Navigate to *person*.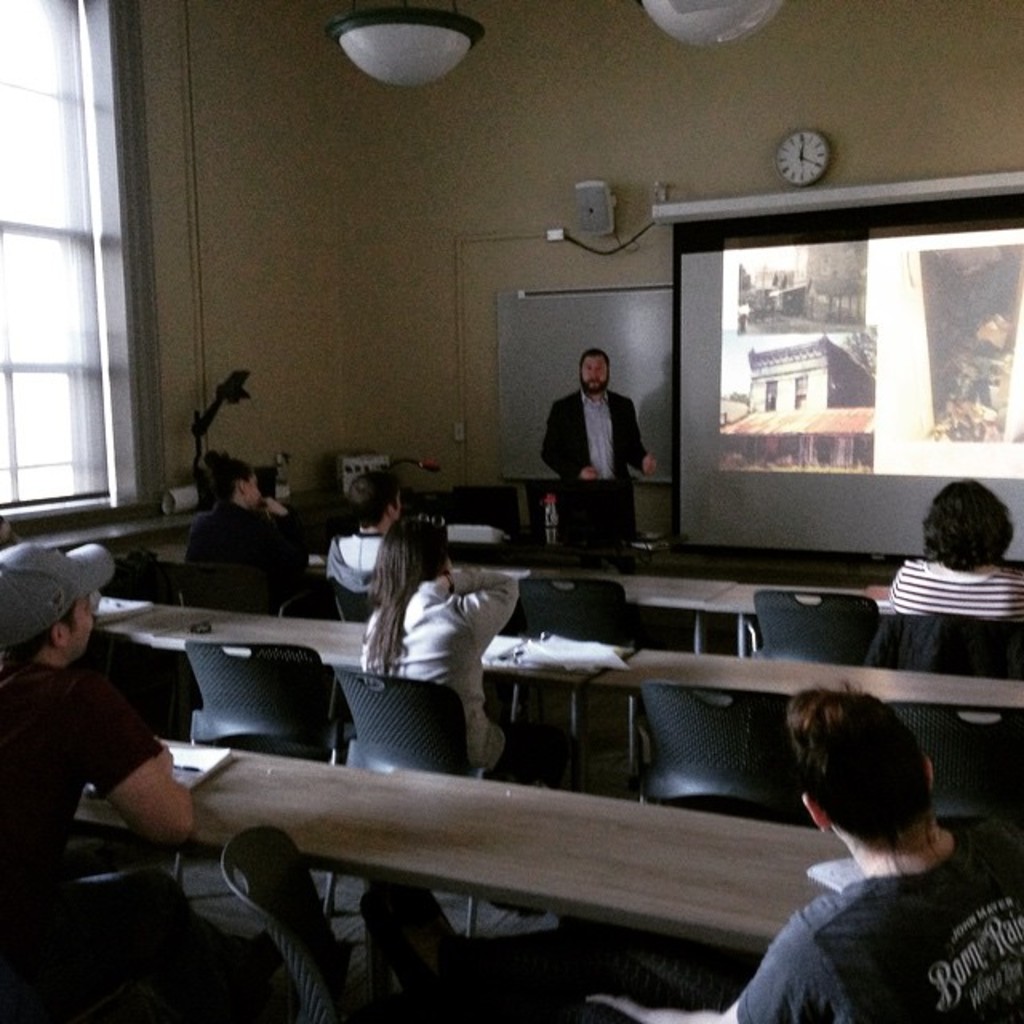
Navigation target: bbox=(0, 539, 285, 1022).
